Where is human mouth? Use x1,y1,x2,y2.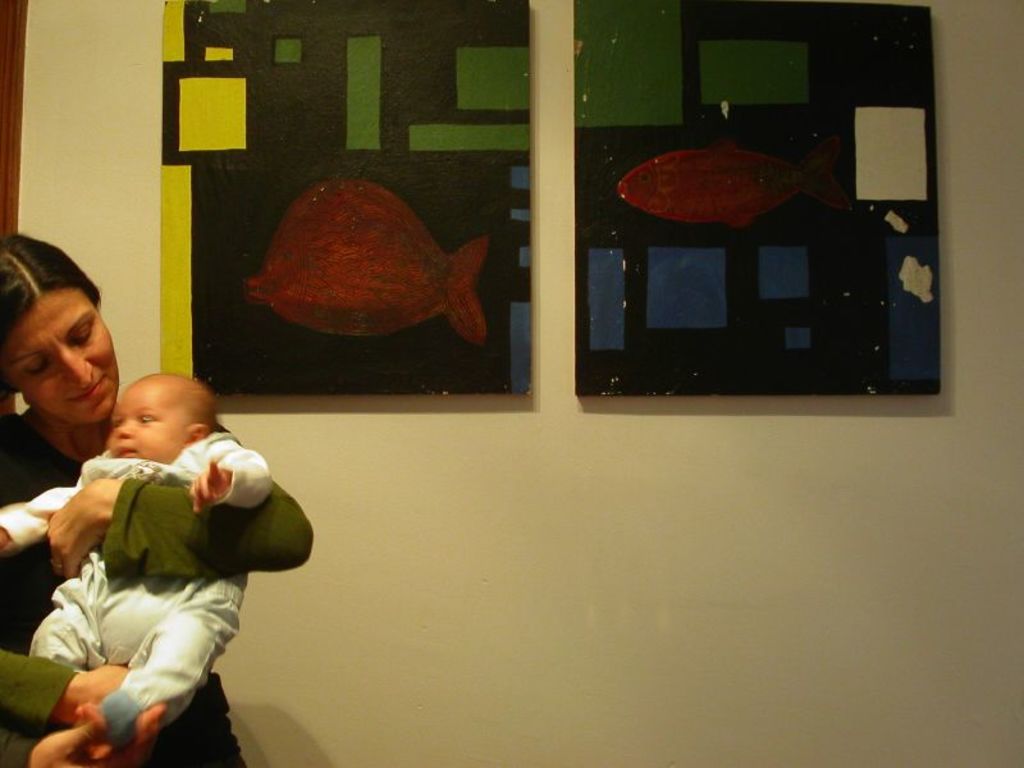
120,448,136,454.
